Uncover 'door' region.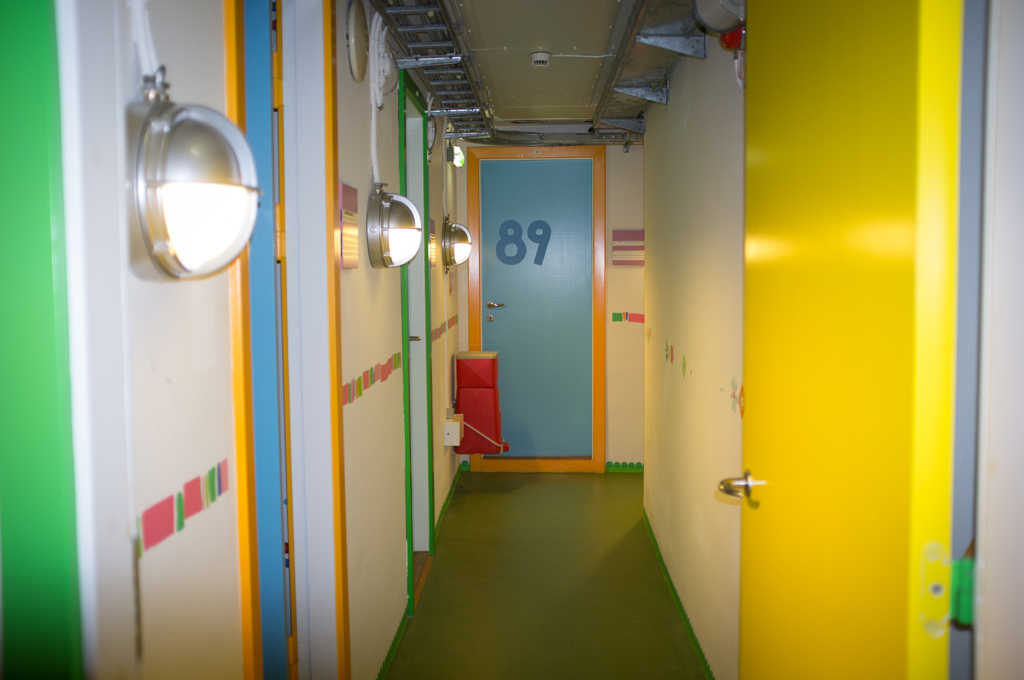
Uncovered: left=237, top=0, right=294, bottom=679.
